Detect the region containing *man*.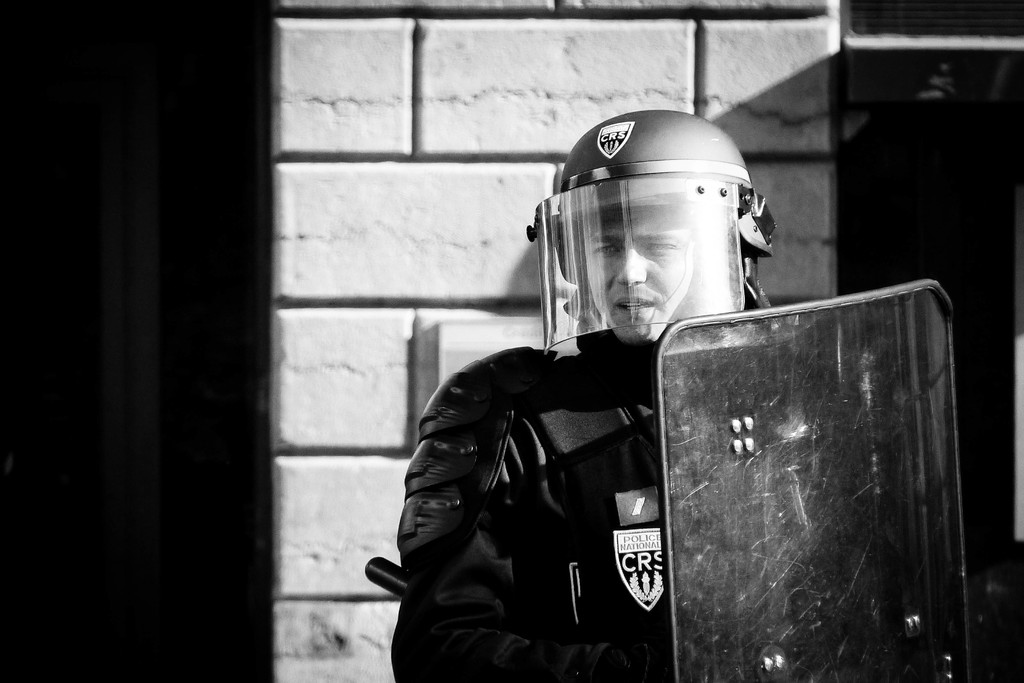
<region>374, 169, 806, 682</region>.
